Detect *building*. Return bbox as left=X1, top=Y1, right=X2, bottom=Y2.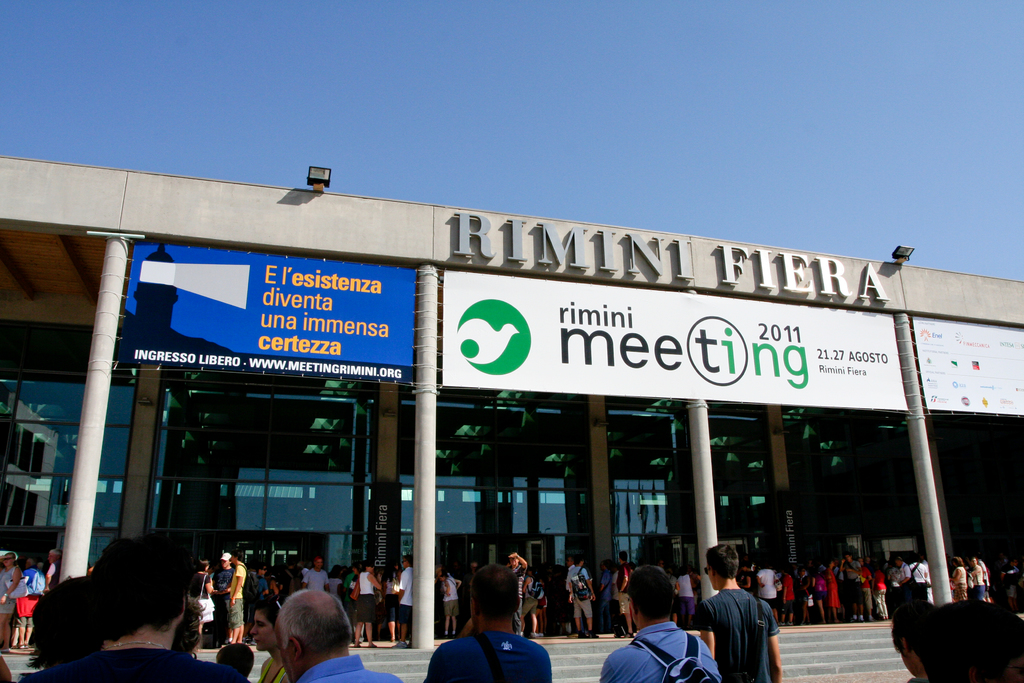
left=0, top=161, right=1023, bottom=682.
